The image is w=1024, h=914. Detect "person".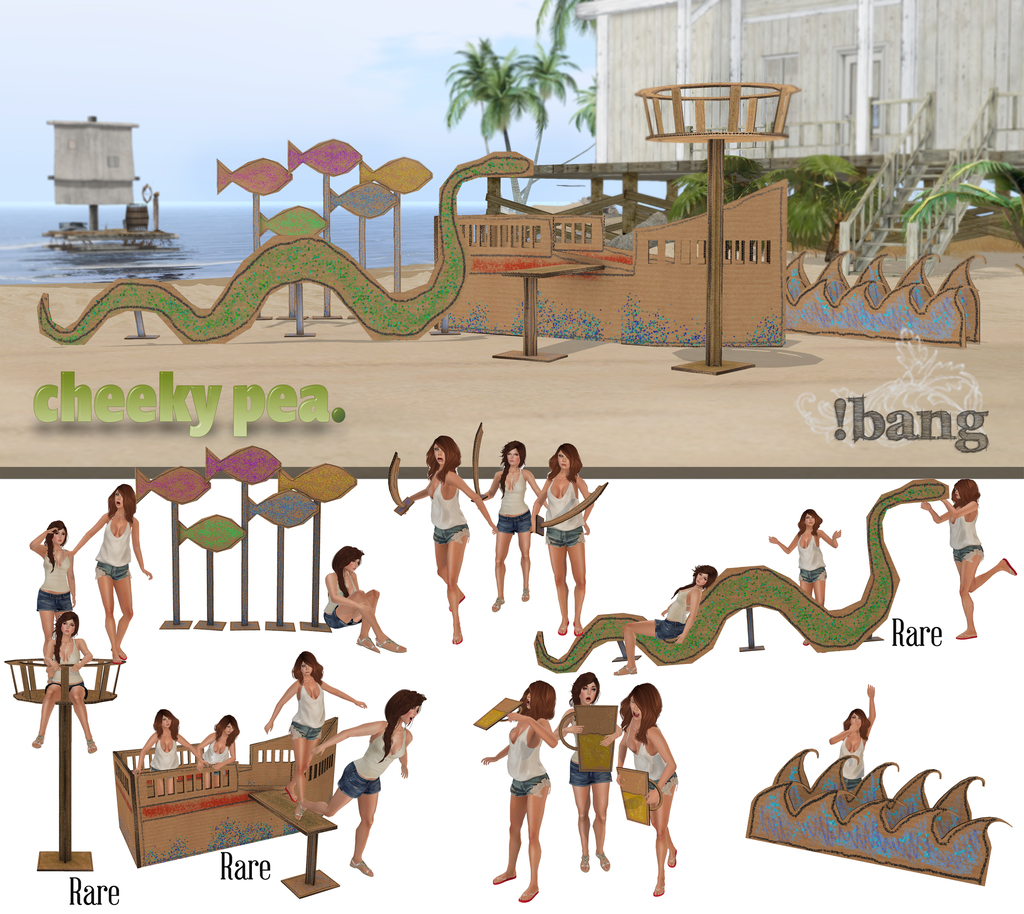
Detection: [822,686,877,780].
